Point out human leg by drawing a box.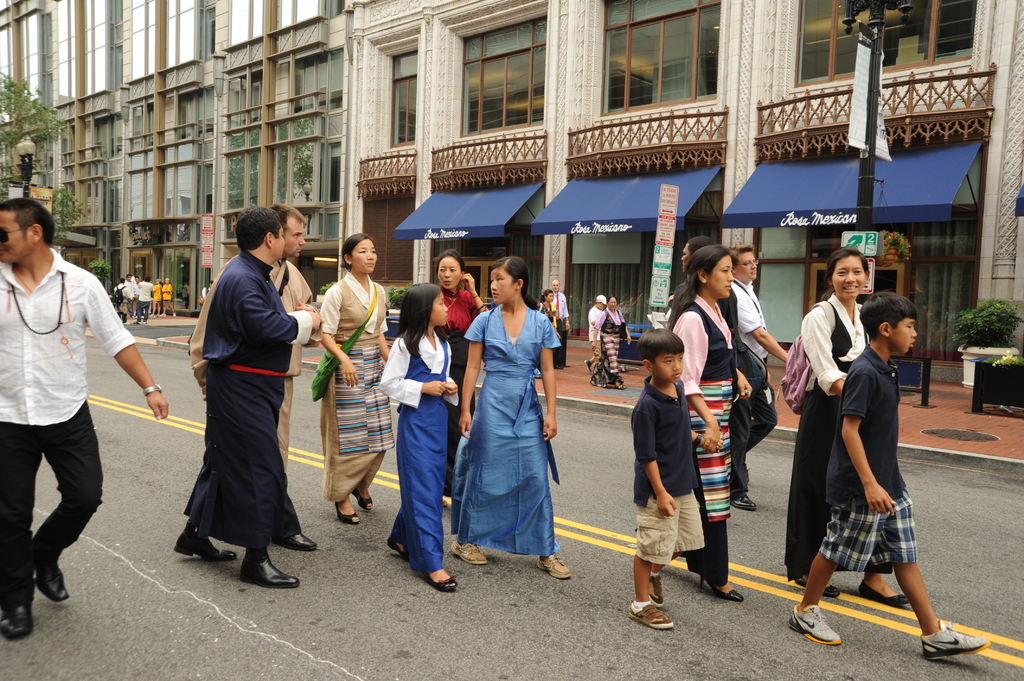
[left=235, top=545, right=303, bottom=591].
